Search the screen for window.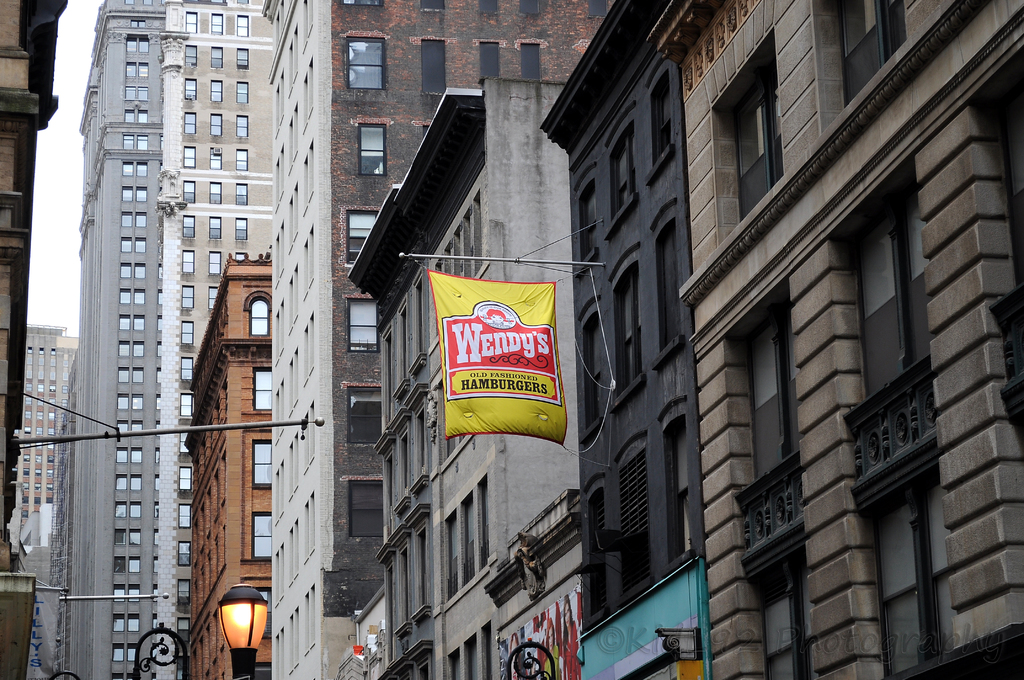
Found at detection(996, 90, 1023, 277).
